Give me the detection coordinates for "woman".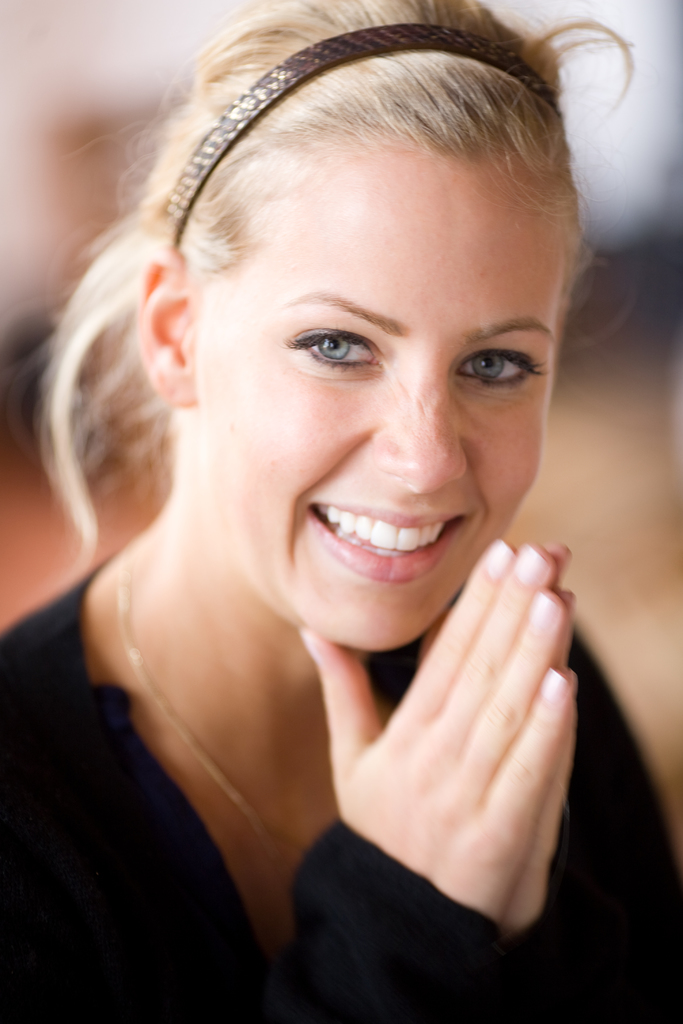
region(34, 18, 630, 1008).
